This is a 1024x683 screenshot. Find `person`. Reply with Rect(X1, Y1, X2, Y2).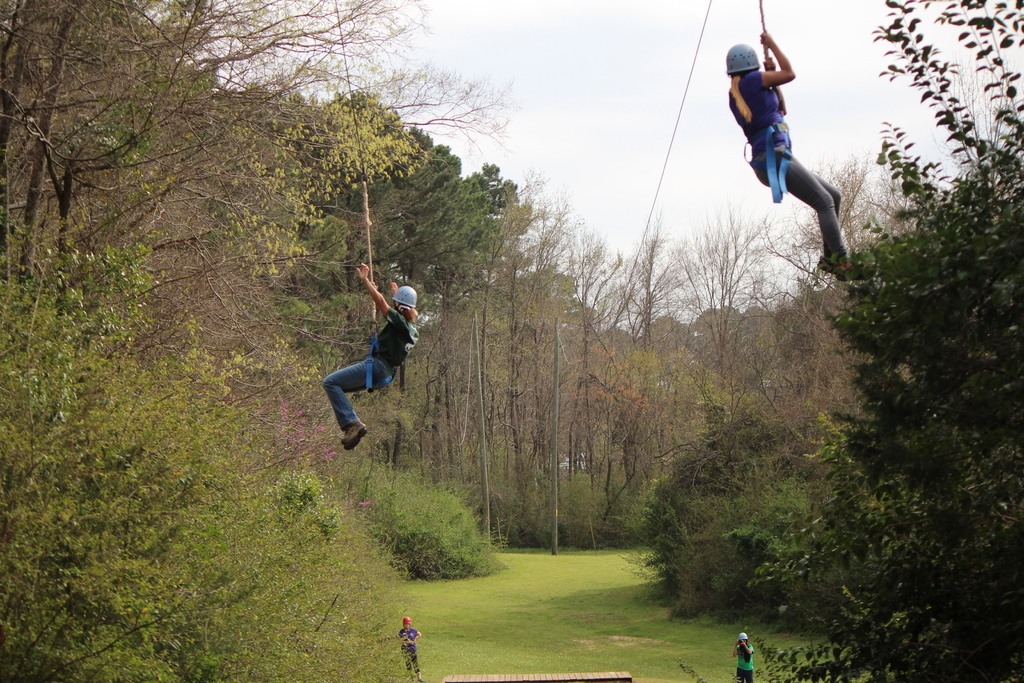
Rect(321, 261, 420, 456).
